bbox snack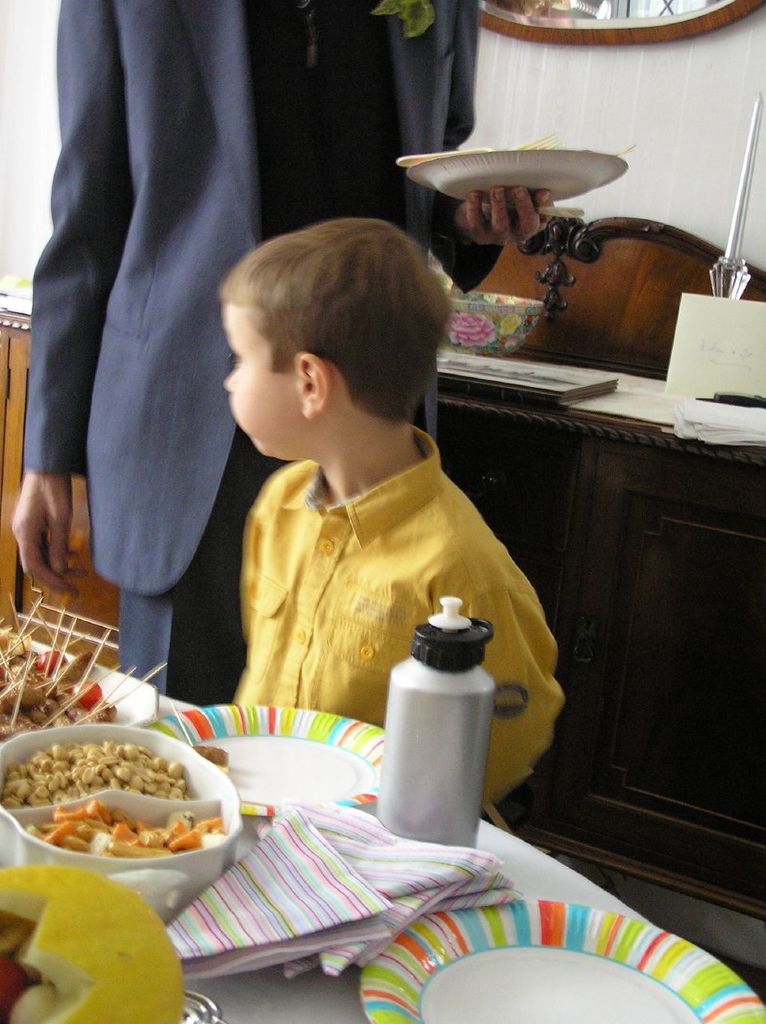
bbox=[0, 589, 162, 754]
